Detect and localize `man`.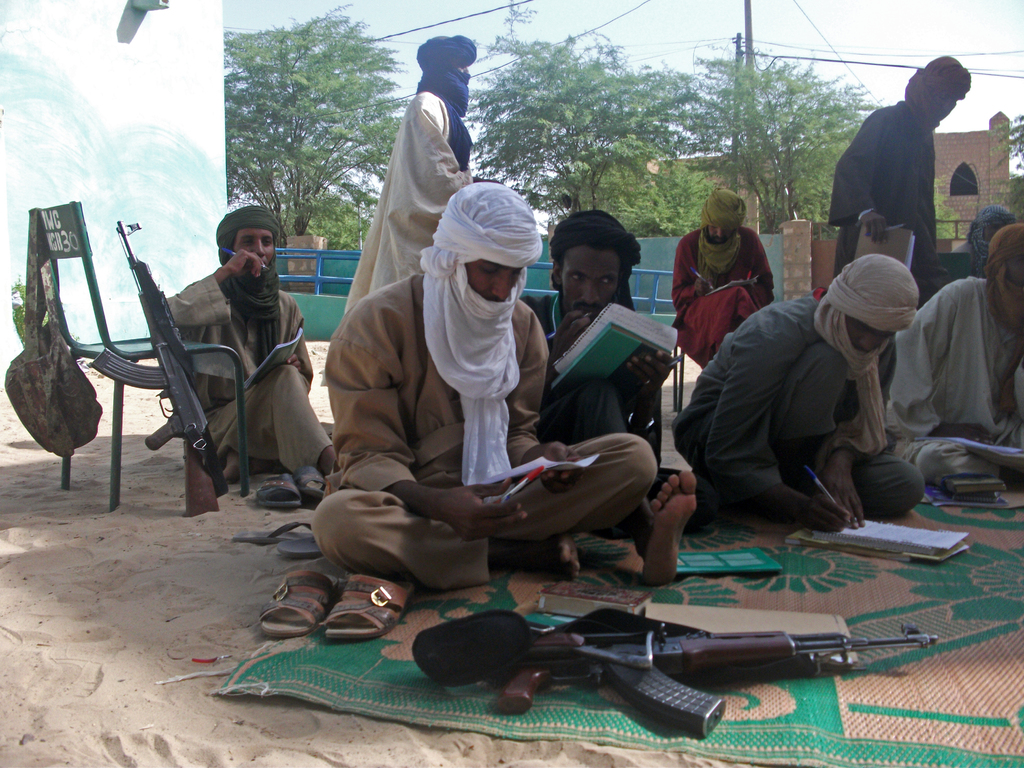
Localized at <region>696, 269, 929, 536</region>.
